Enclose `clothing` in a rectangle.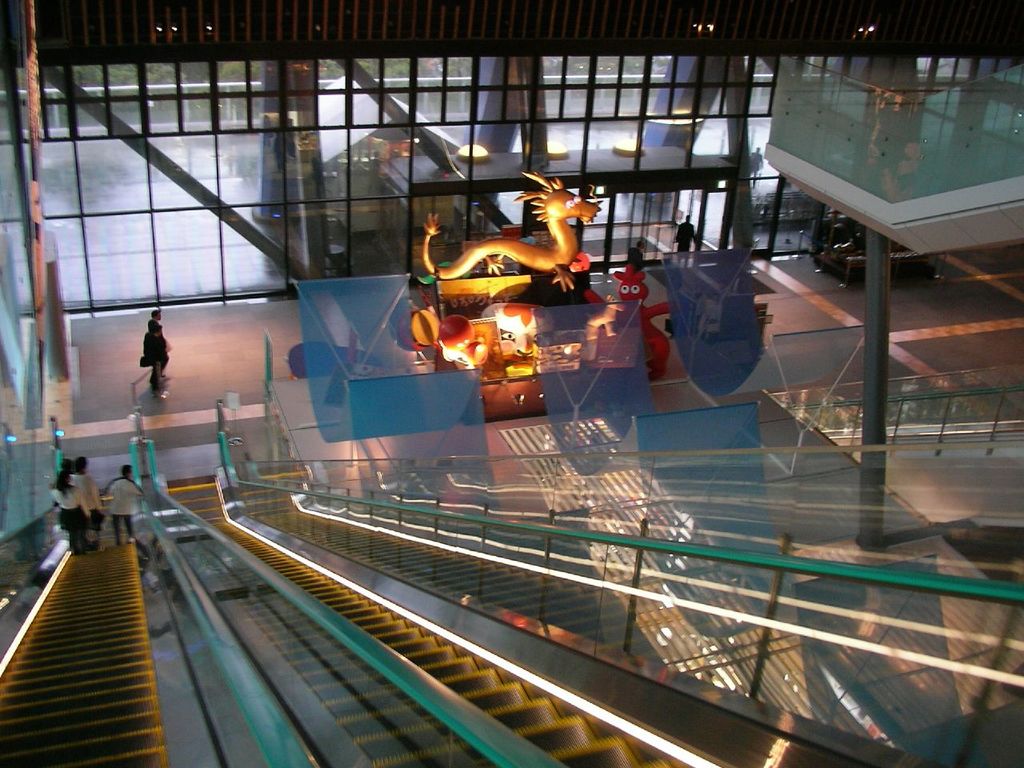
(626, 245, 642, 270).
